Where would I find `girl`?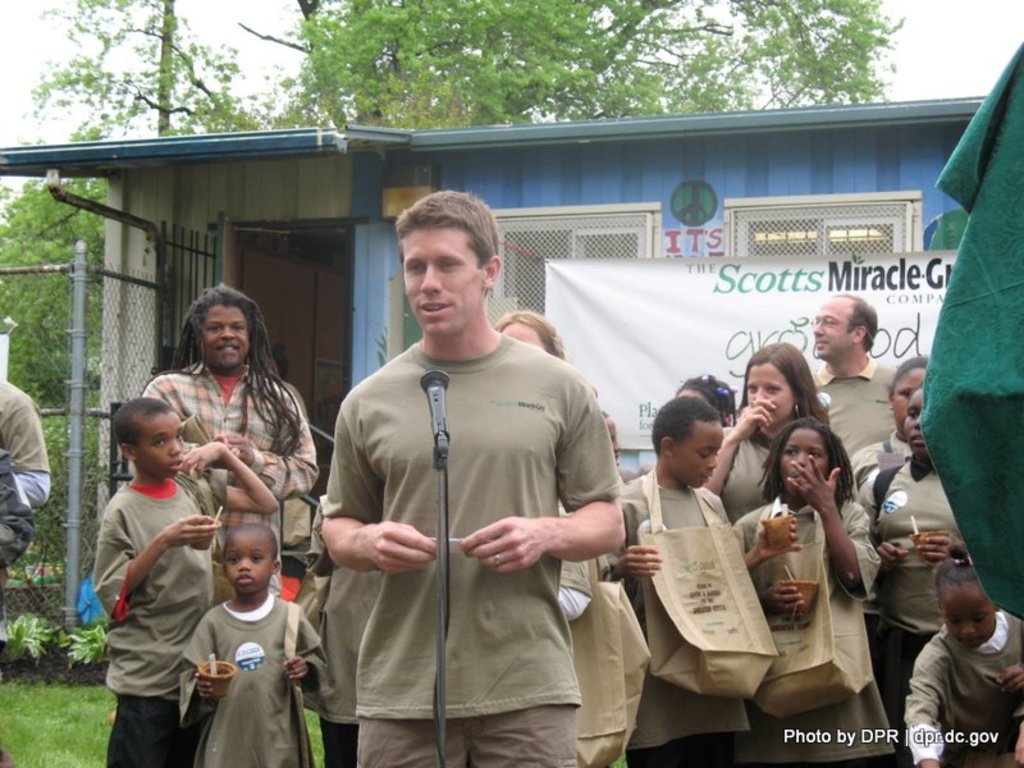
At {"x1": 736, "y1": 413, "x2": 901, "y2": 767}.
